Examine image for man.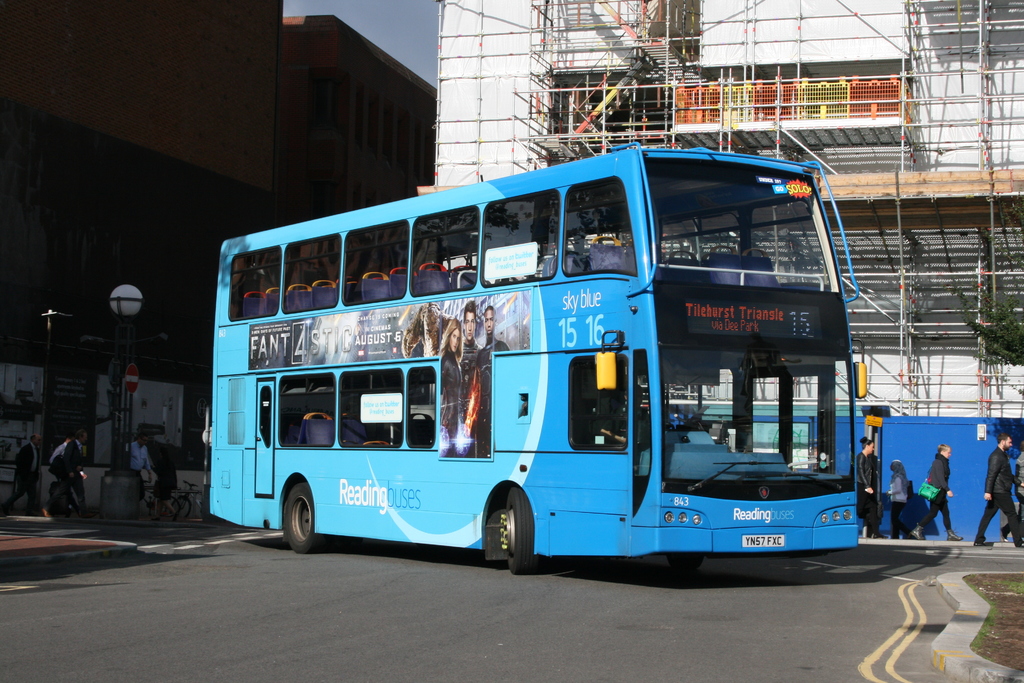
Examination result: crop(971, 429, 1023, 547).
